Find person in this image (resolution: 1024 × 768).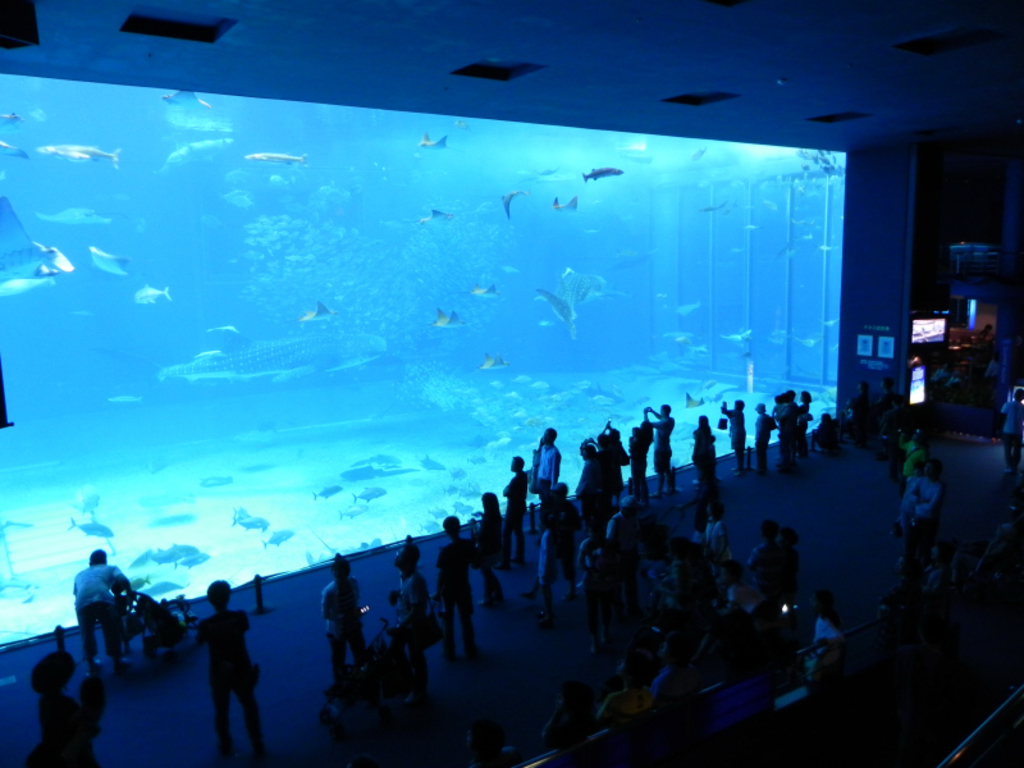
{"left": 433, "top": 513, "right": 485, "bottom": 663}.
